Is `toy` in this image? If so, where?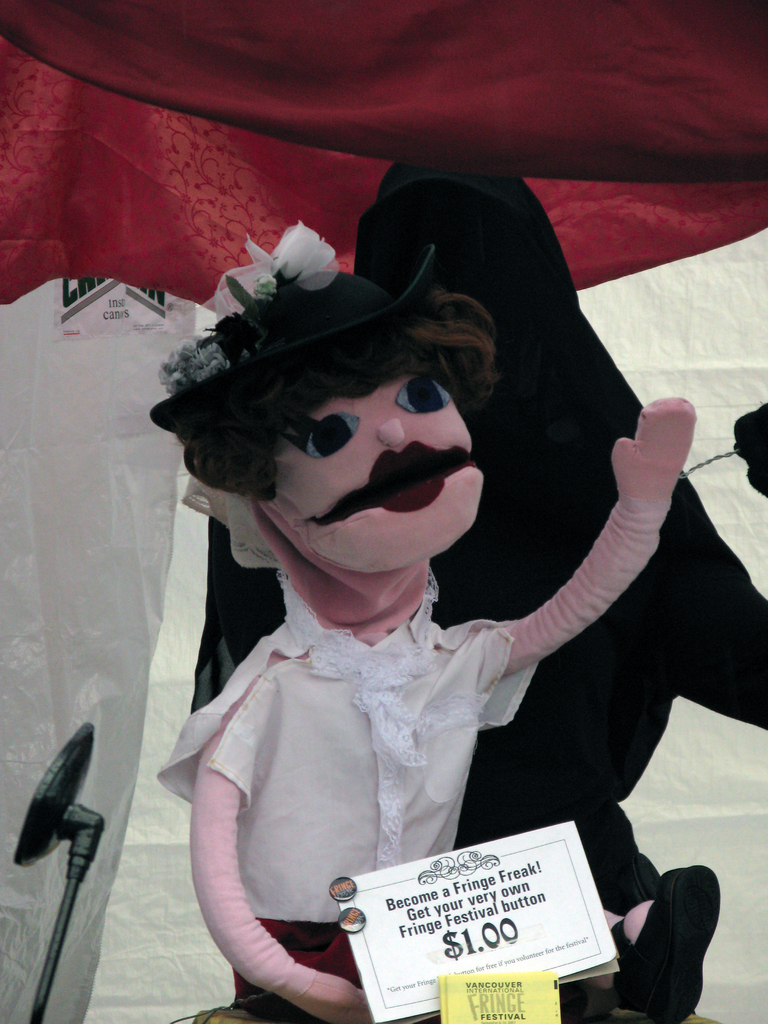
Yes, at <box>182,134,767,1016</box>.
